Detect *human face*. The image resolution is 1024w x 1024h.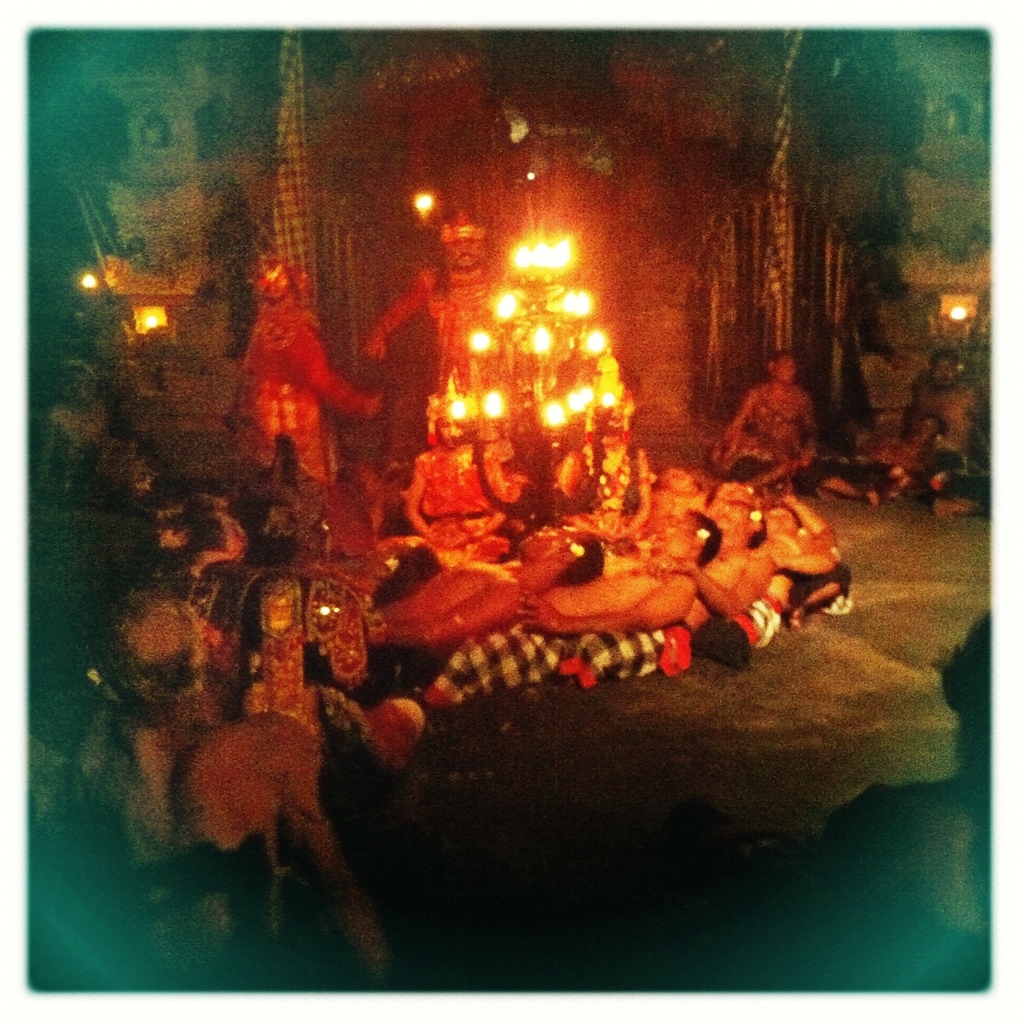
x1=441 y1=237 x2=492 y2=267.
